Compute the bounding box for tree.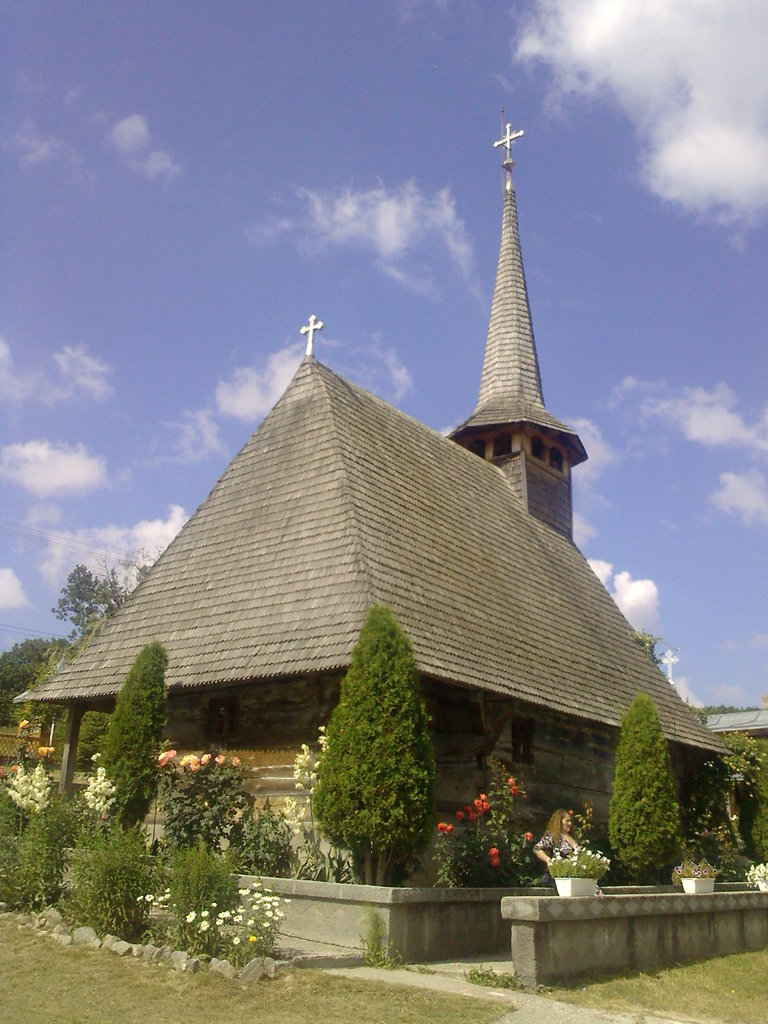
bbox(436, 764, 534, 889).
